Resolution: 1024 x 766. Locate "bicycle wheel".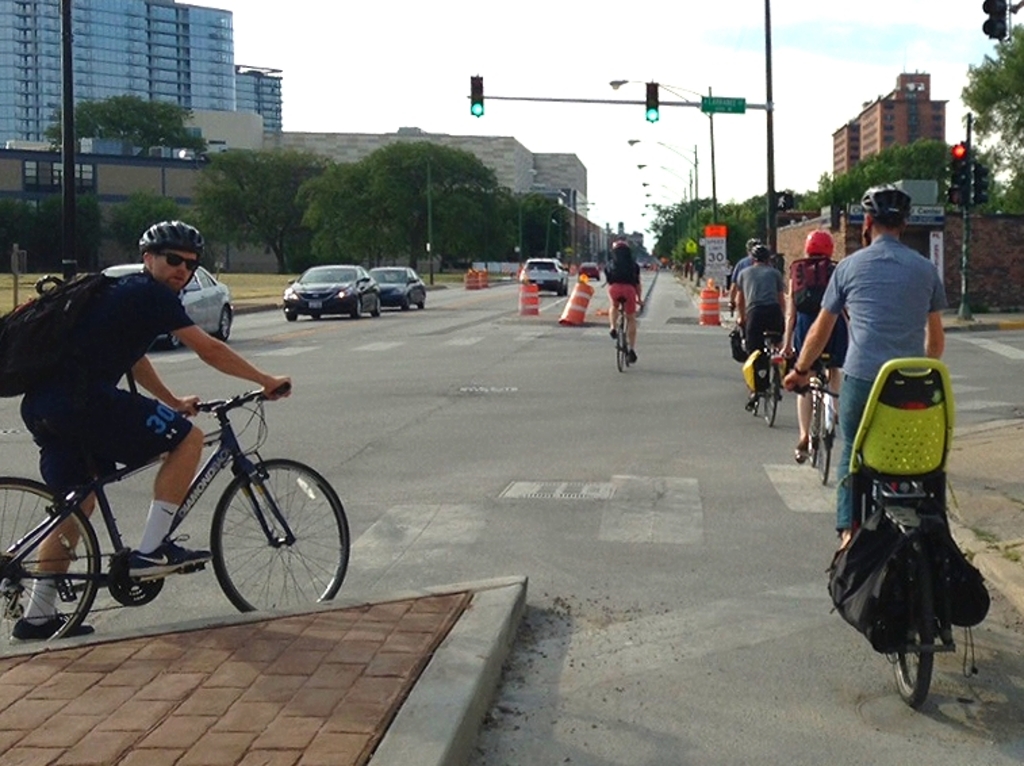
{"x1": 855, "y1": 508, "x2": 954, "y2": 719}.
